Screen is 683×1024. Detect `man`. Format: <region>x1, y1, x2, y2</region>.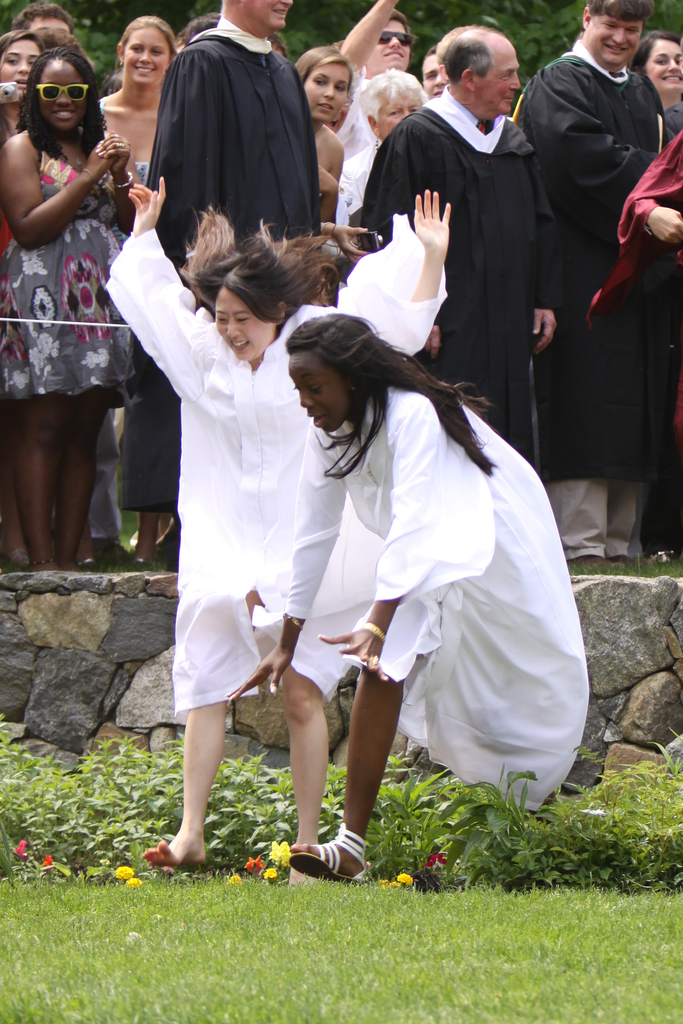
<region>119, 0, 323, 560</region>.
